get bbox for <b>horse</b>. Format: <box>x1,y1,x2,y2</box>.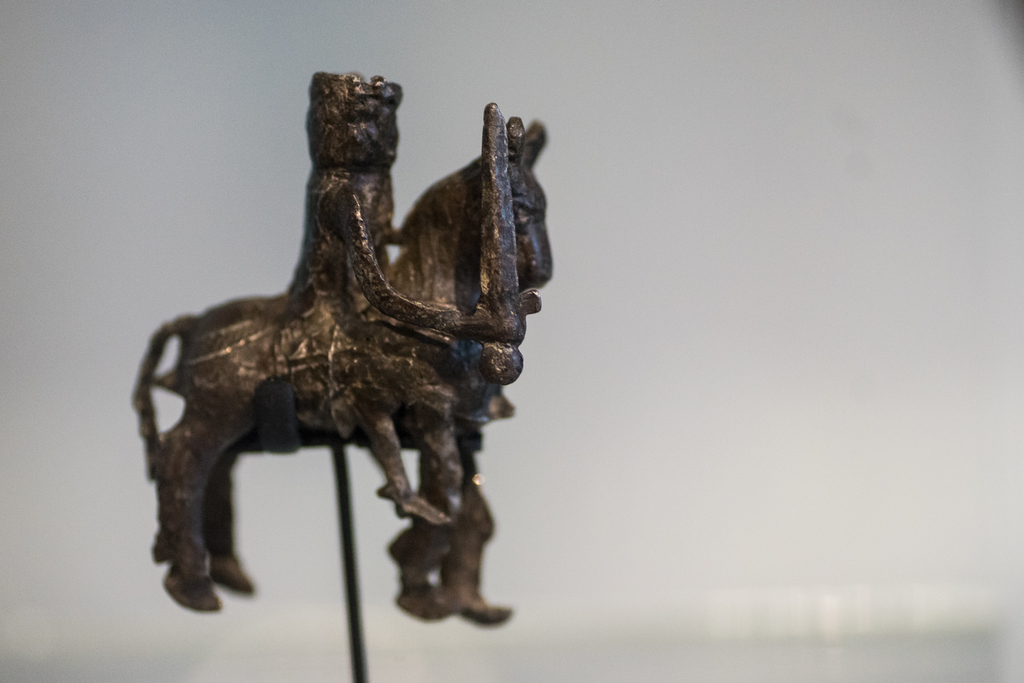
<box>126,119,559,629</box>.
